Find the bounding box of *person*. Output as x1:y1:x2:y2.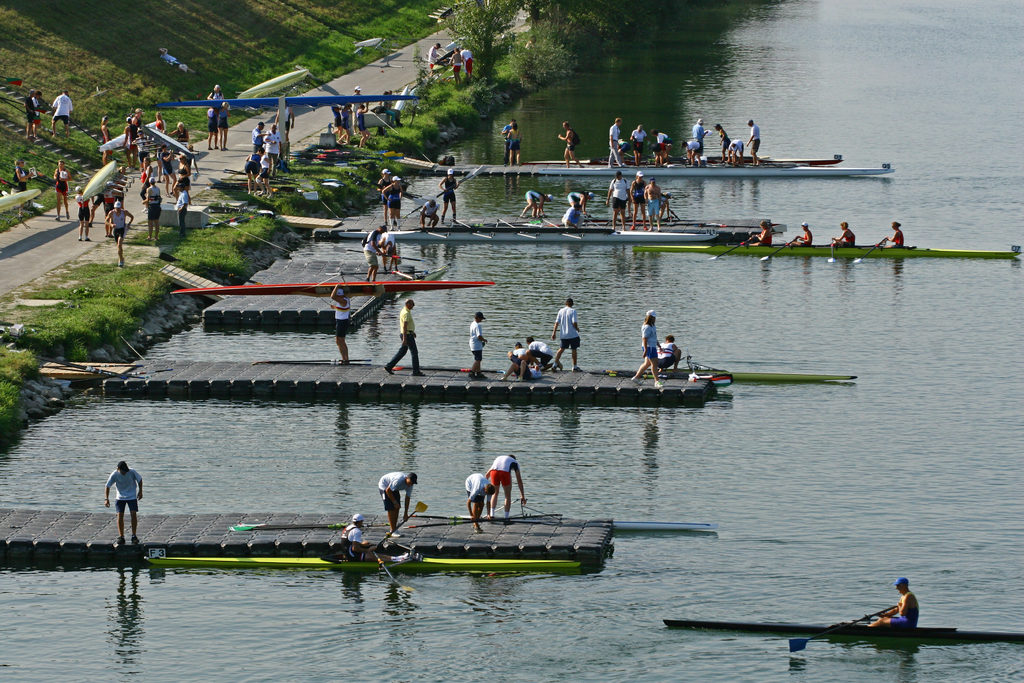
691:113:706:169.
